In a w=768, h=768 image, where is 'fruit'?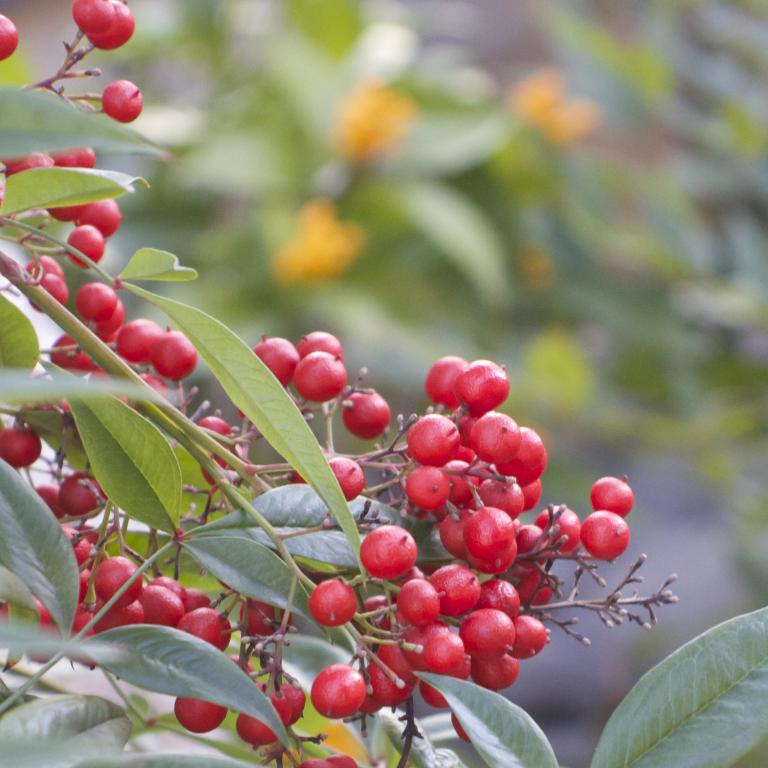
{"x1": 296, "y1": 351, "x2": 349, "y2": 402}.
